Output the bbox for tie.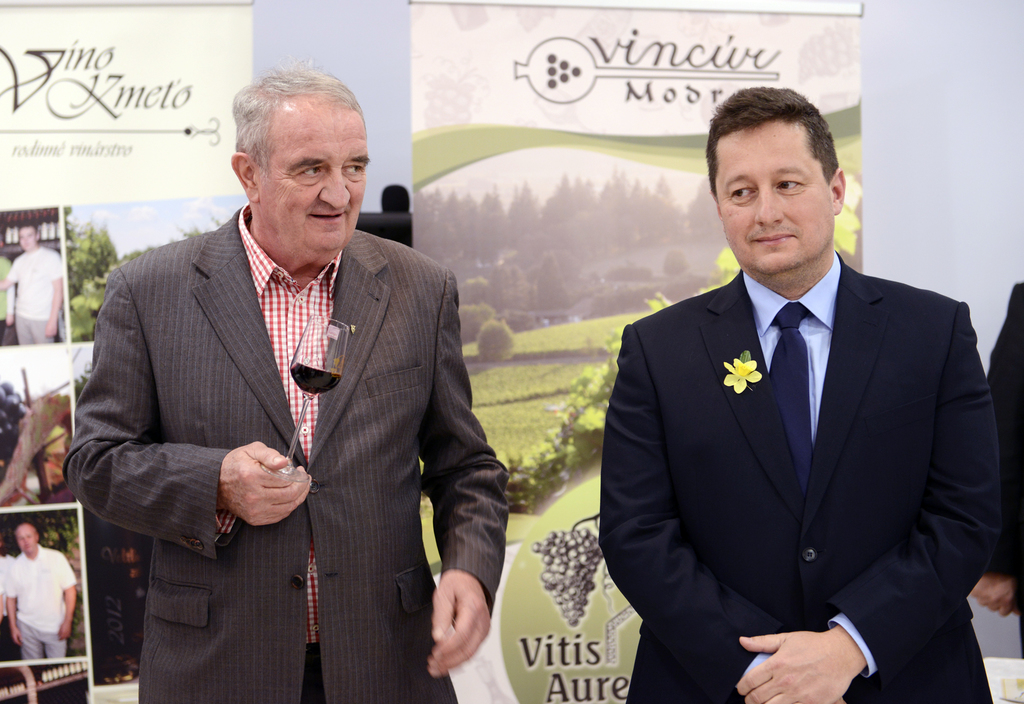
{"x1": 764, "y1": 303, "x2": 813, "y2": 499}.
